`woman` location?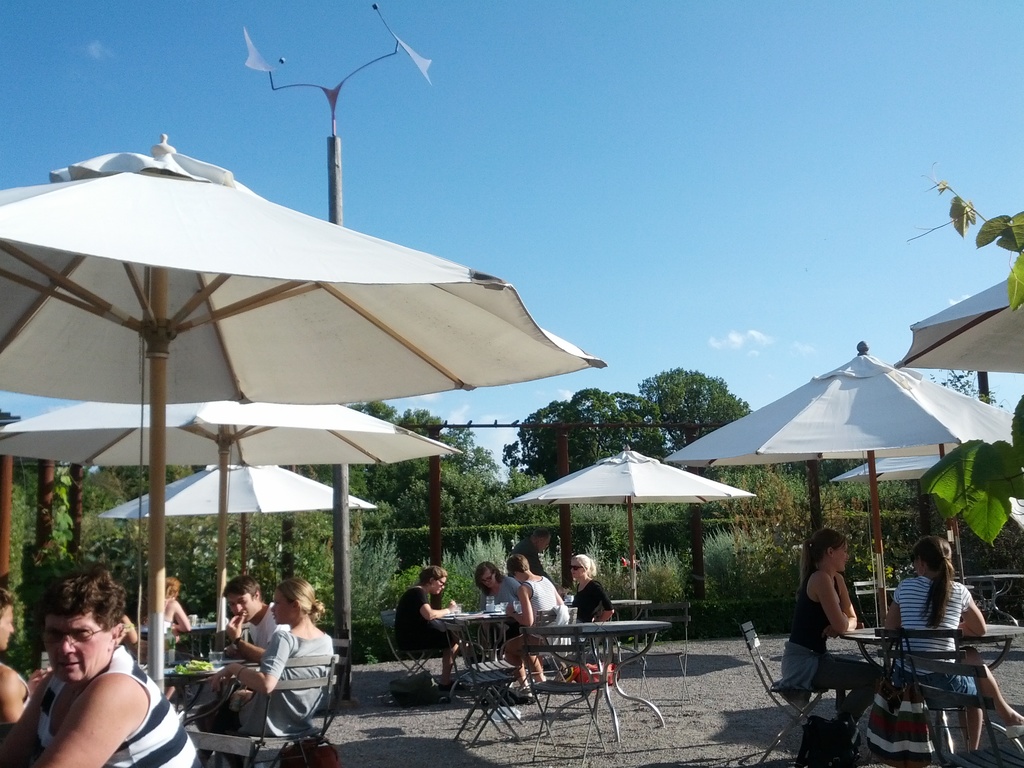
box=[879, 538, 992, 748]
